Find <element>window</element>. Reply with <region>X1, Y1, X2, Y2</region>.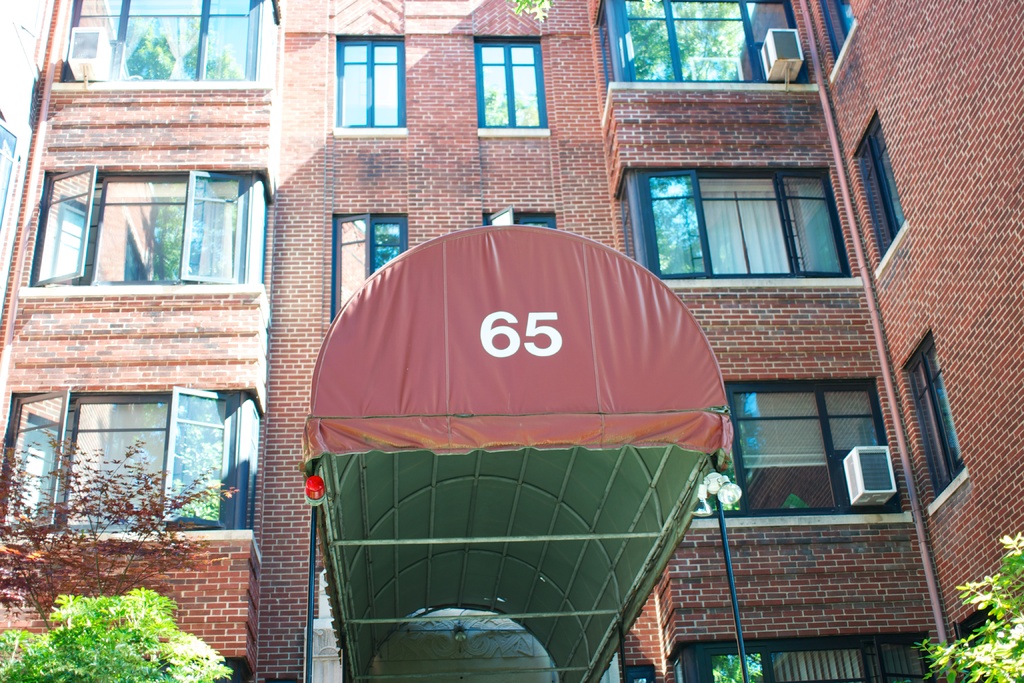
<region>636, 168, 851, 278</region>.
